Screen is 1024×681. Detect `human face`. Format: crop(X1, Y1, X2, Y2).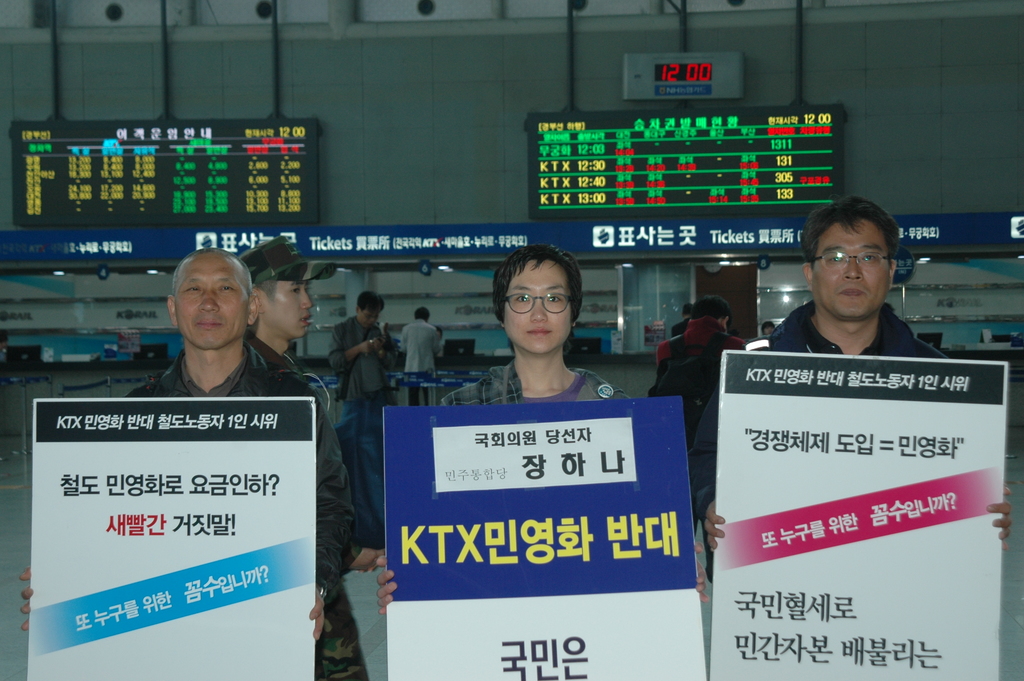
crop(810, 225, 891, 324).
